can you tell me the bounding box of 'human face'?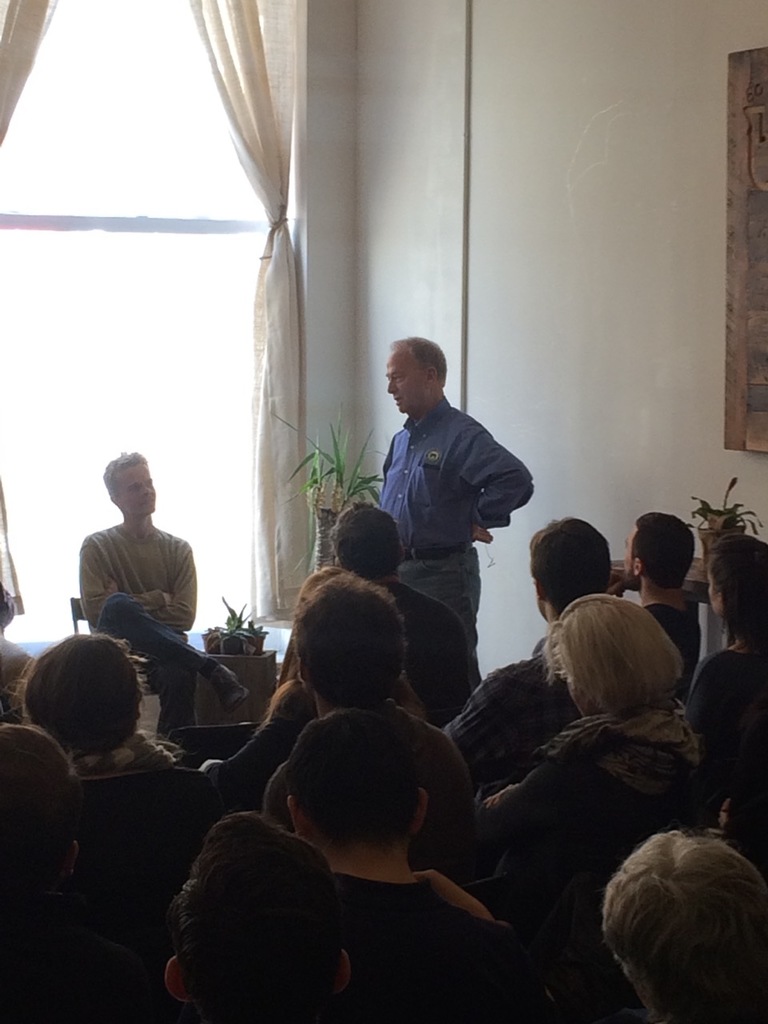
pyautogui.locateOnScreen(388, 346, 427, 408).
